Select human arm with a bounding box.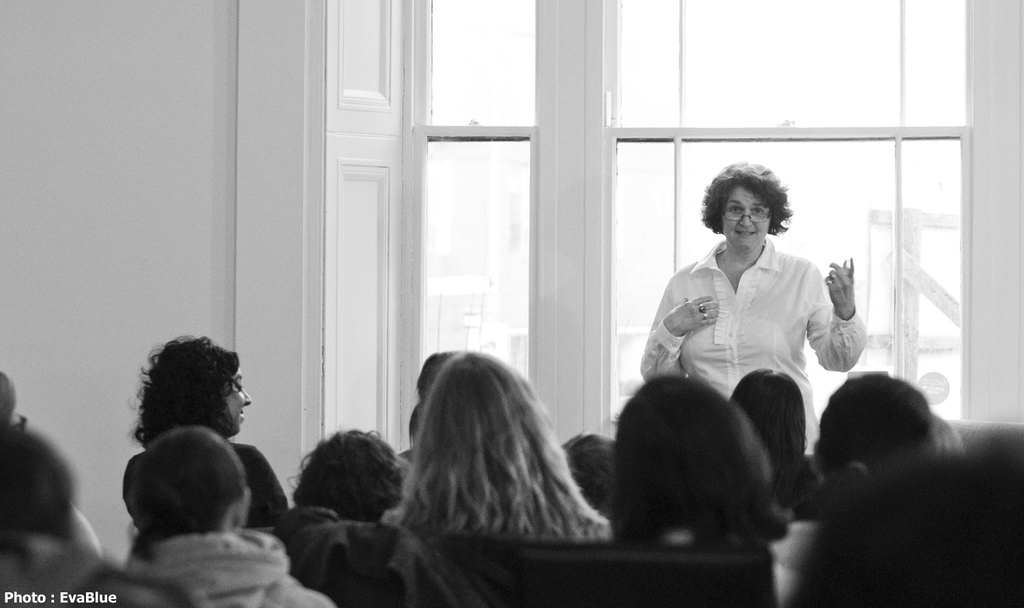
detection(820, 256, 869, 385).
